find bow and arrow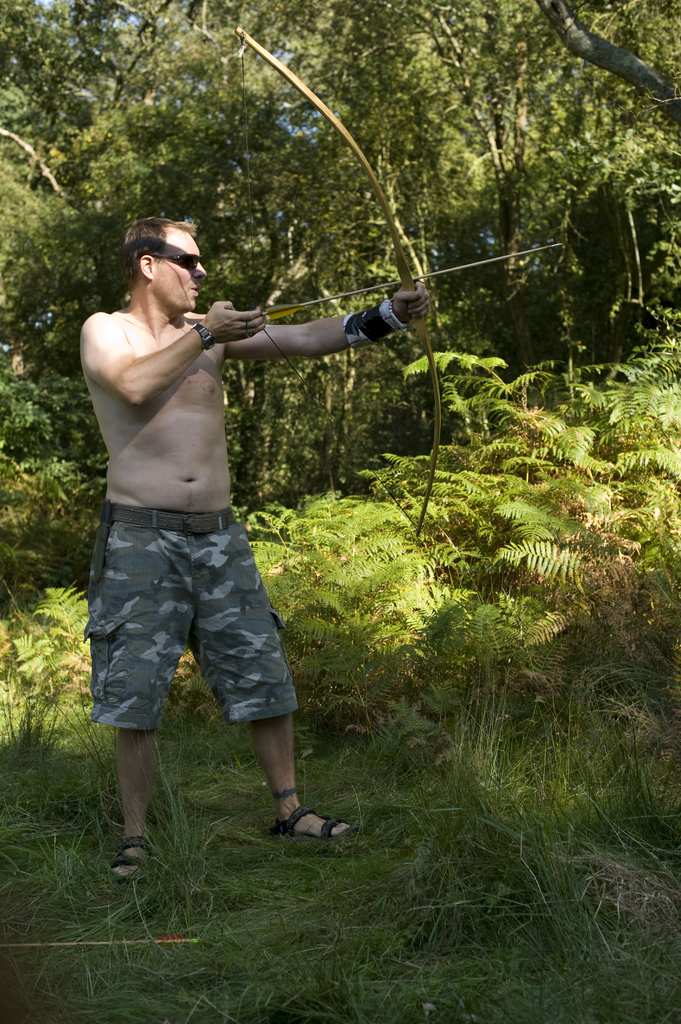
[238,29,563,534]
